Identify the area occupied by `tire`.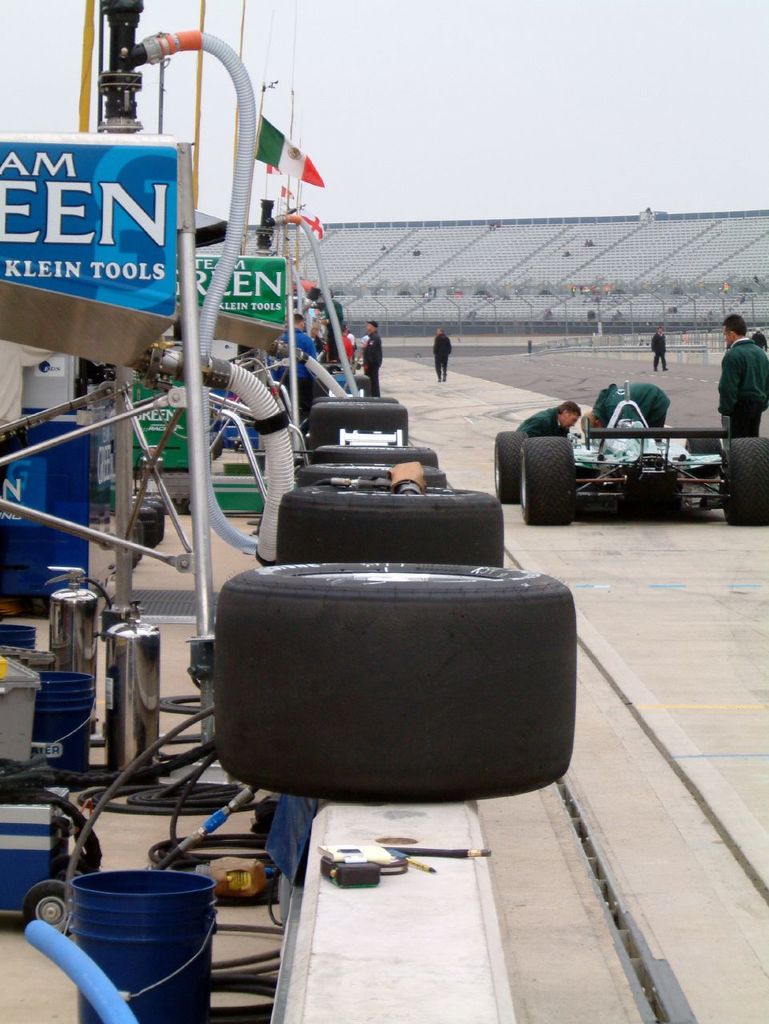
Area: 294:459:448:491.
